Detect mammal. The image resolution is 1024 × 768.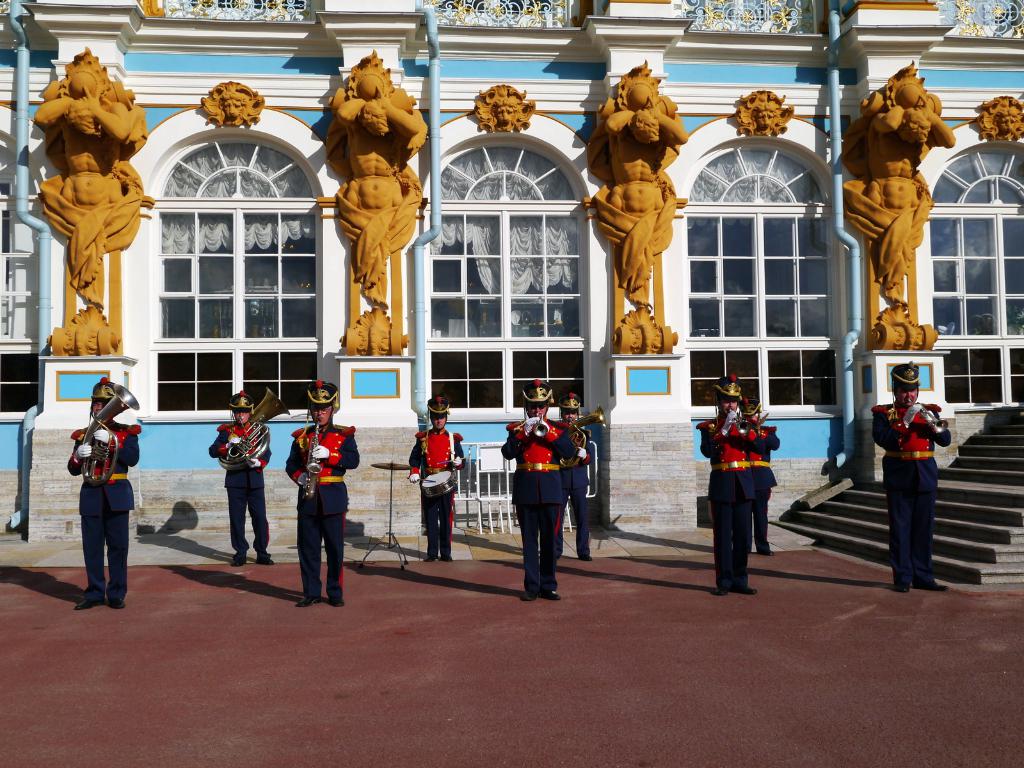
region(33, 86, 135, 307).
